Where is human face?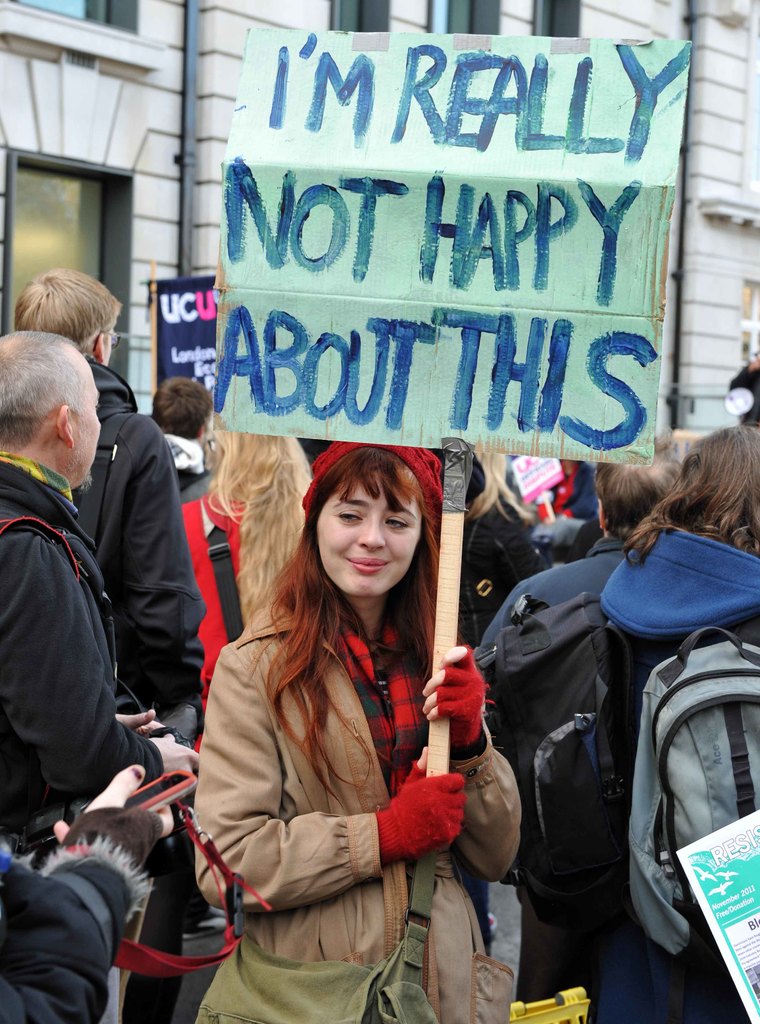
[313, 475, 424, 609].
